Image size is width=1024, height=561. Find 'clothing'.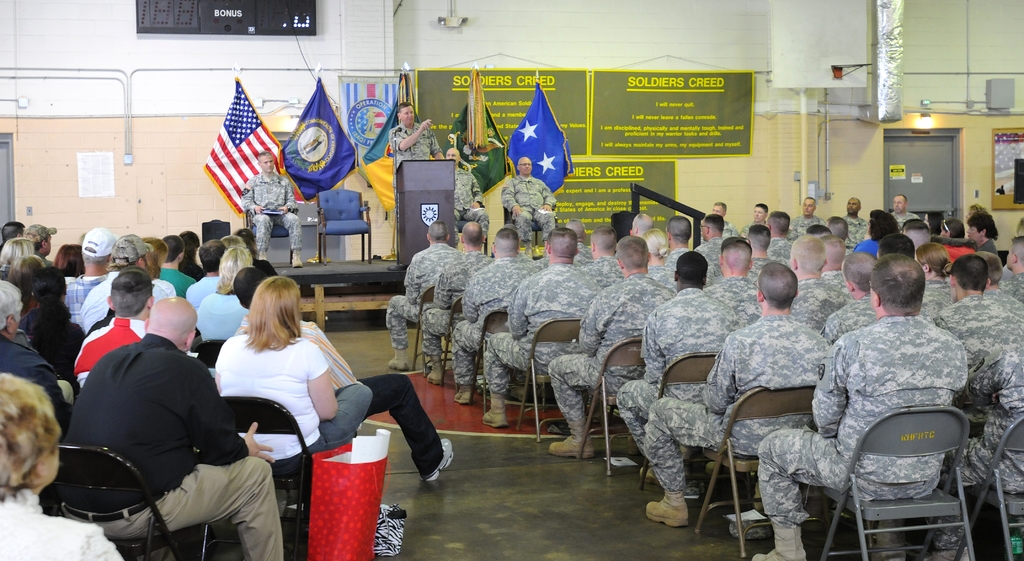
<region>620, 282, 735, 438</region>.
